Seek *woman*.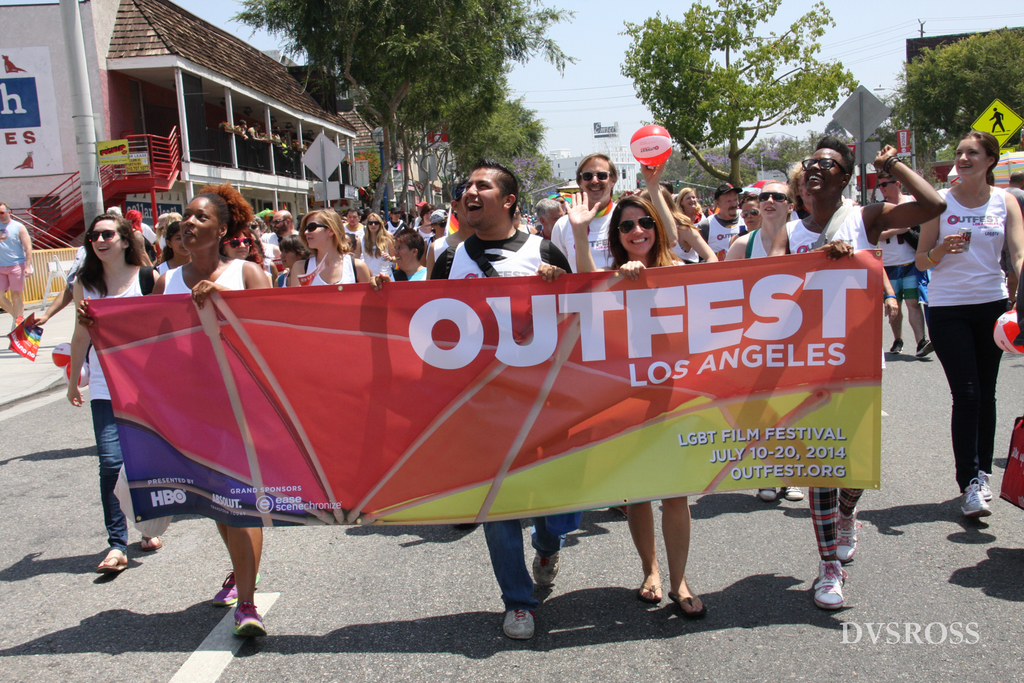
<box>379,222,431,280</box>.
